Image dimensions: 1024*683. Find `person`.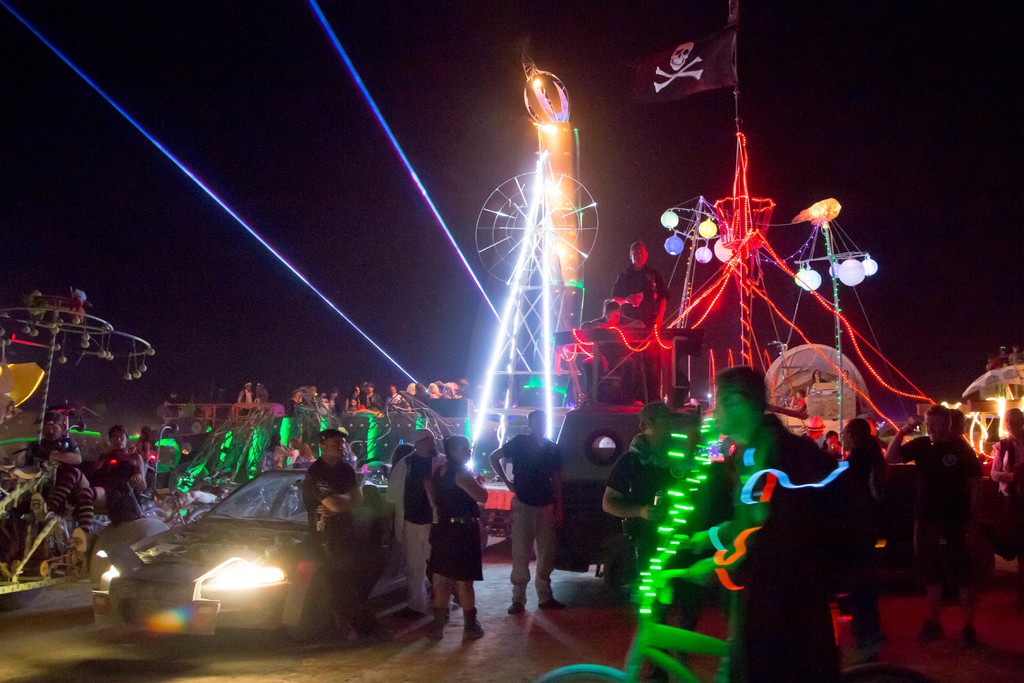
[left=413, top=440, right=490, bottom=644].
